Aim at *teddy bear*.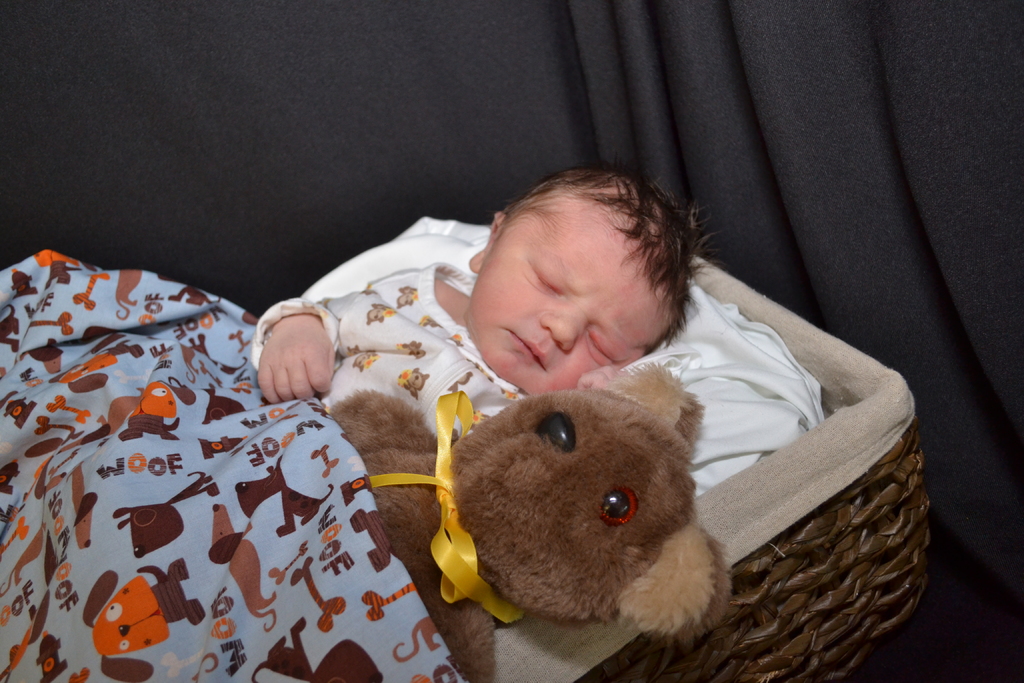
Aimed at left=332, top=361, right=715, bottom=682.
